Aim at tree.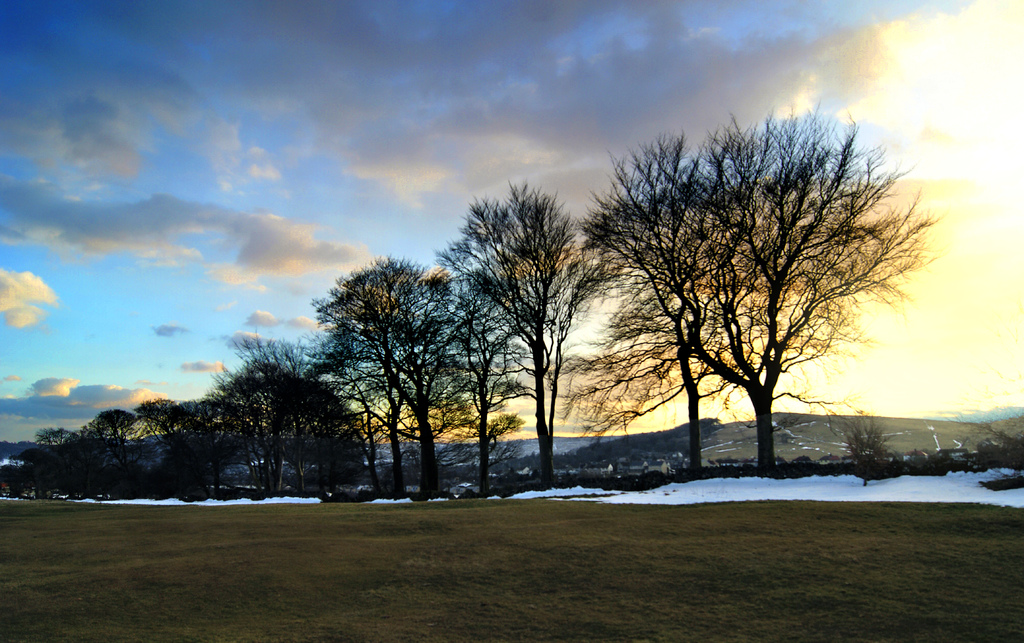
Aimed at select_region(50, 397, 210, 489).
